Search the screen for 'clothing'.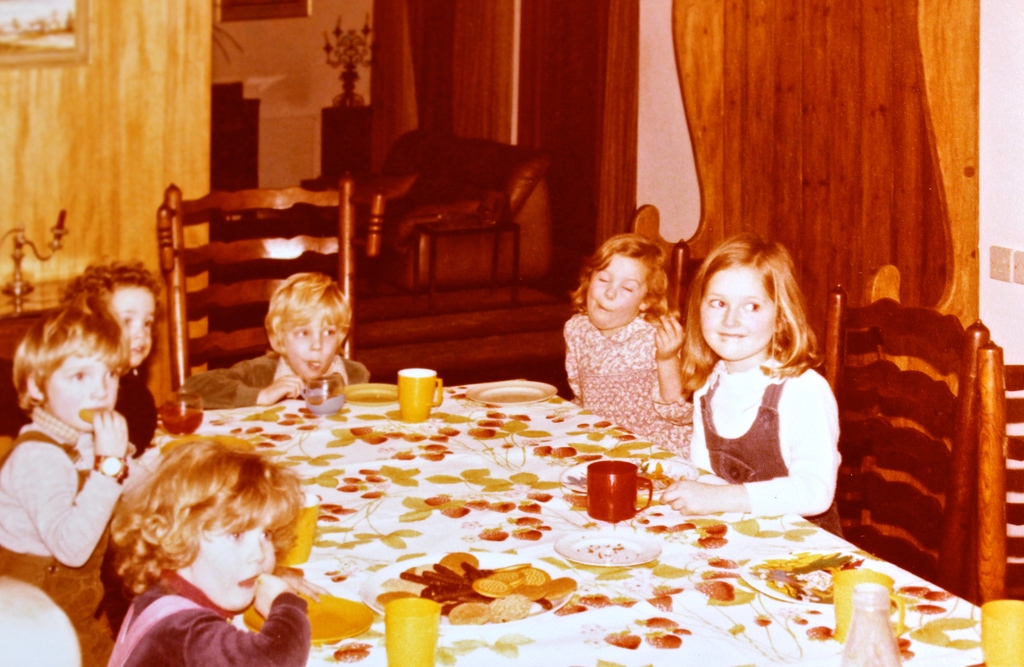
Found at rect(163, 341, 390, 417).
